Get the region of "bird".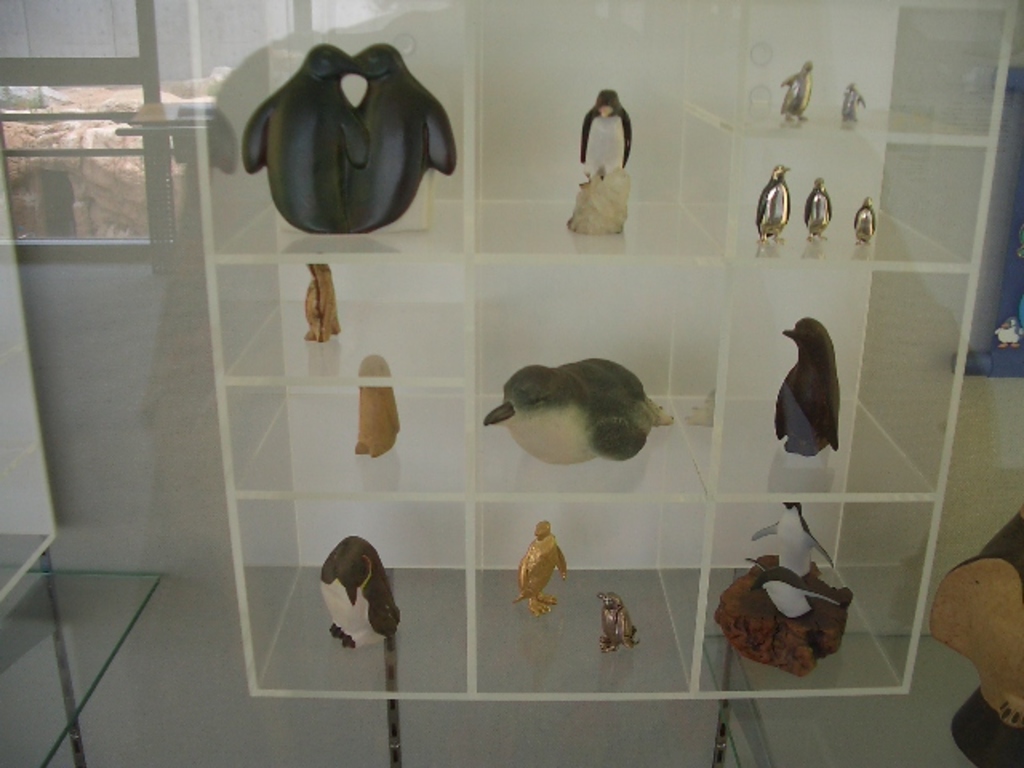
BBox(338, 37, 458, 242).
